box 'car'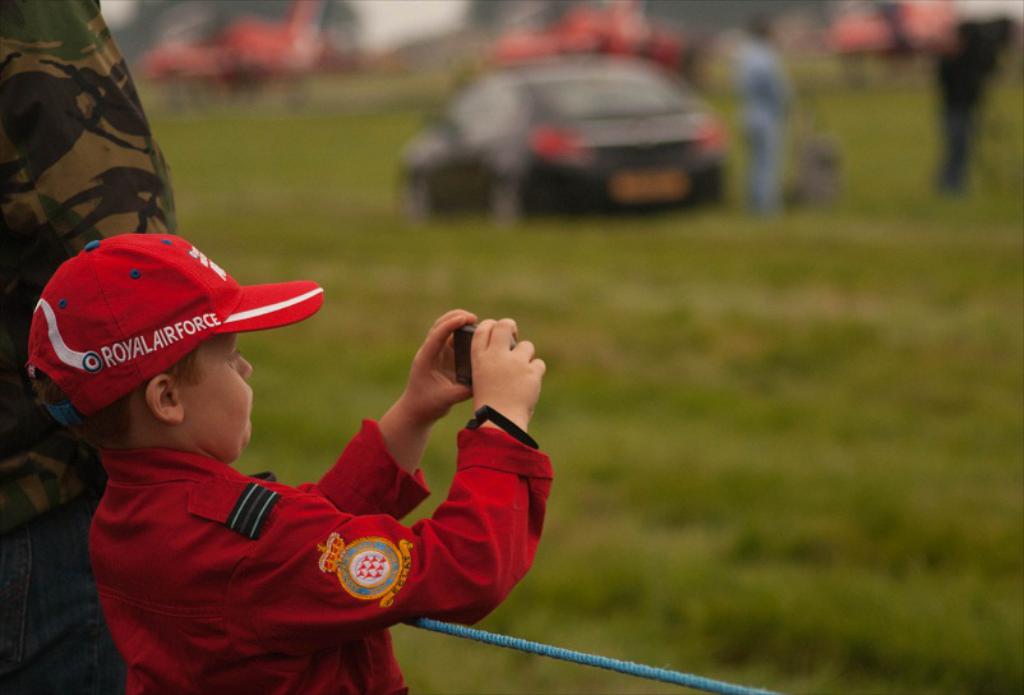
x1=372 y1=47 x2=752 y2=229
